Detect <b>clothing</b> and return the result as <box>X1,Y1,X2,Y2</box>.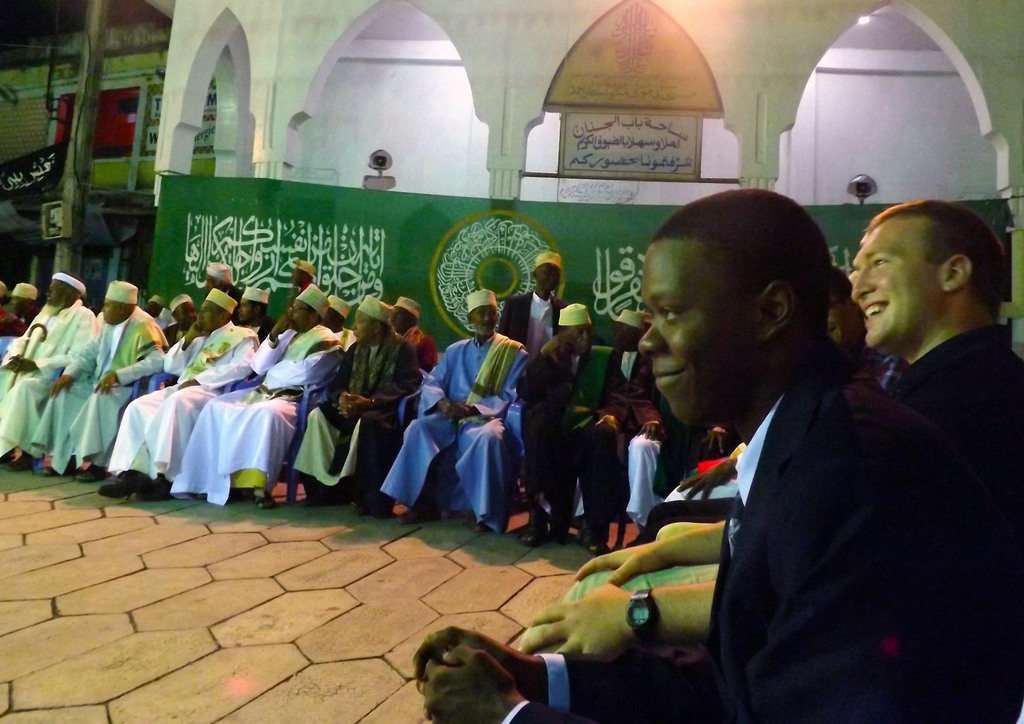
<box>509,340,634,537</box>.
